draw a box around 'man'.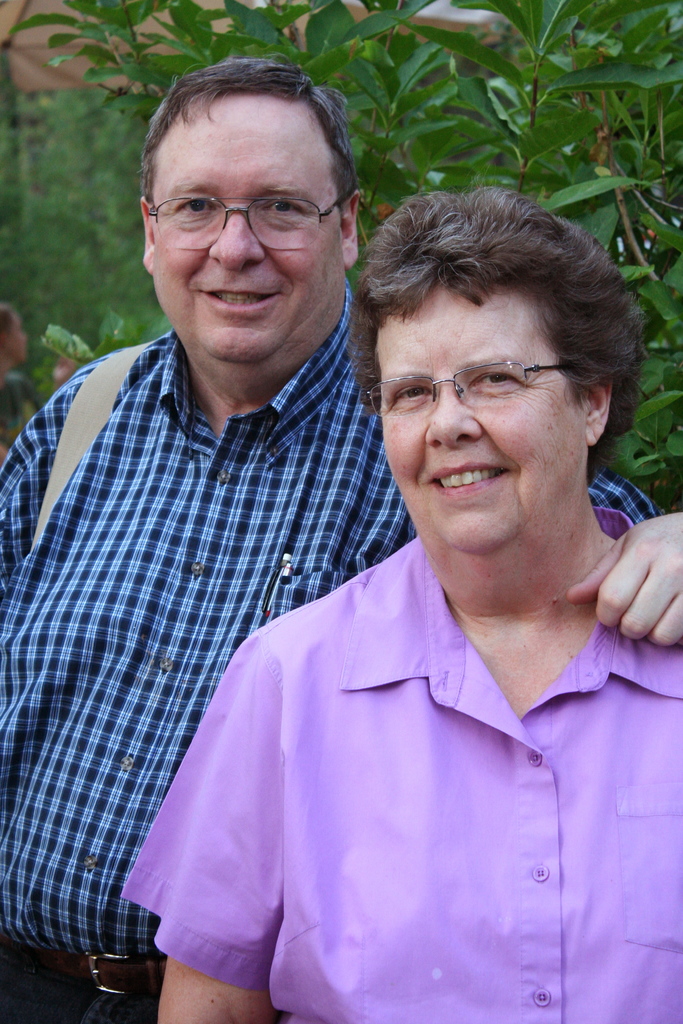
box(20, 102, 429, 915).
